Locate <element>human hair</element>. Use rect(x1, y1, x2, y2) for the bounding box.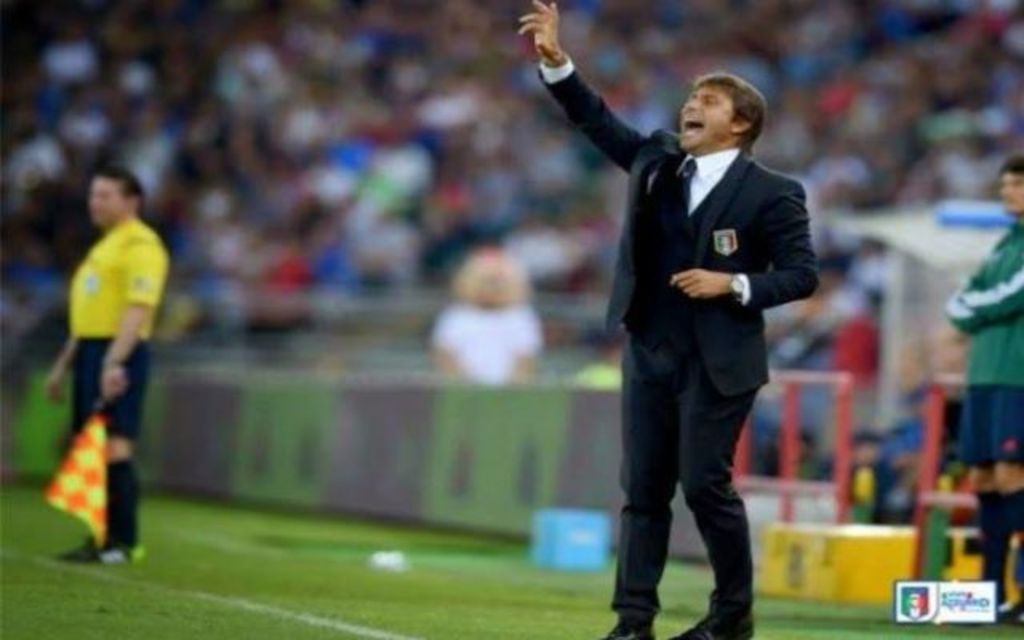
rect(677, 70, 762, 147).
